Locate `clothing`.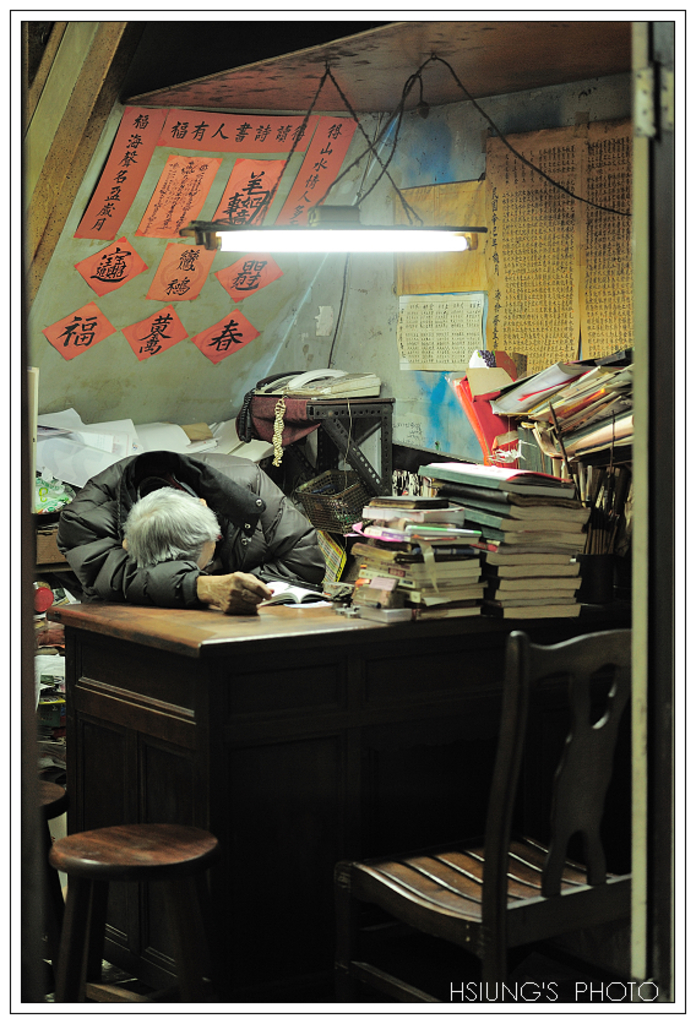
Bounding box: (left=53, top=418, right=348, bottom=620).
